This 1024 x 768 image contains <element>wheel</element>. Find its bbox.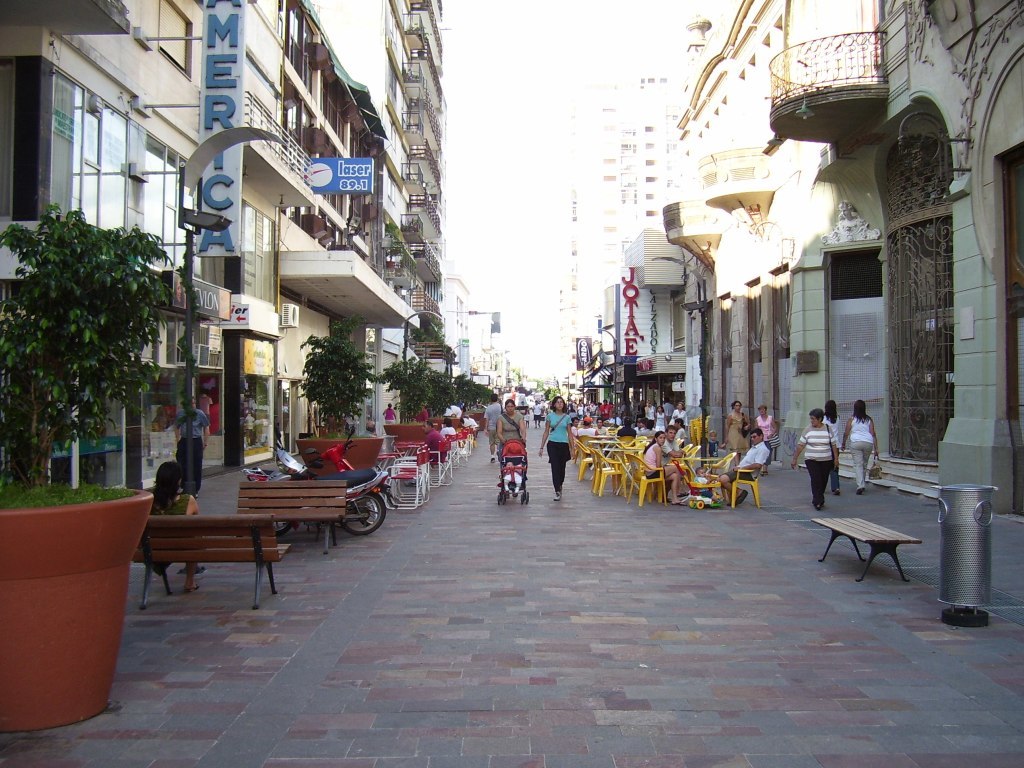
[left=274, top=517, right=288, bottom=538].
